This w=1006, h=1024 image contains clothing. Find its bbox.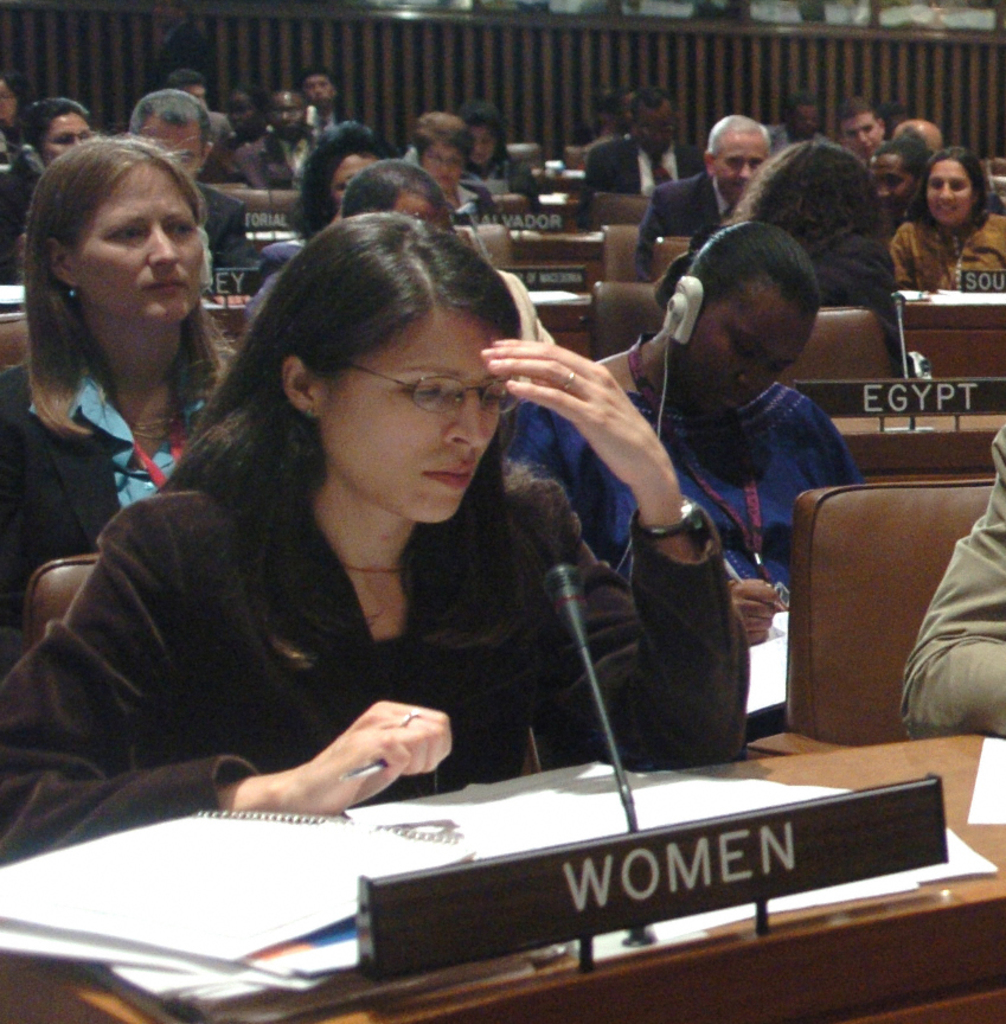
rect(634, 171, 756, 294).
